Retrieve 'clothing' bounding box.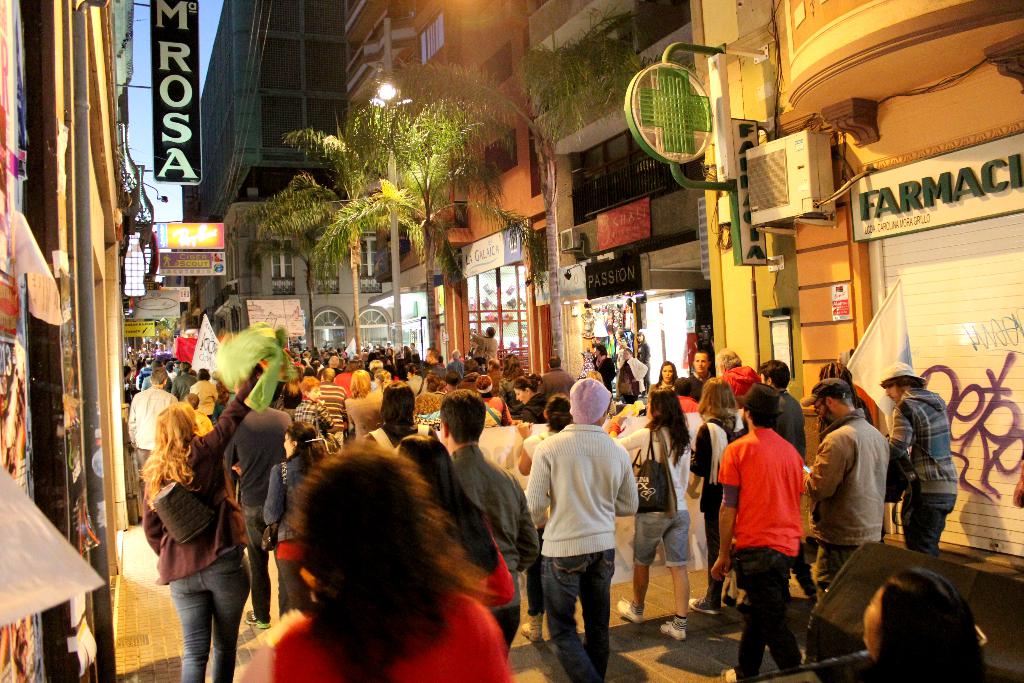
Bounding box: {"left": 481, "top": 400, "right": 509, "bottom": 435}.
